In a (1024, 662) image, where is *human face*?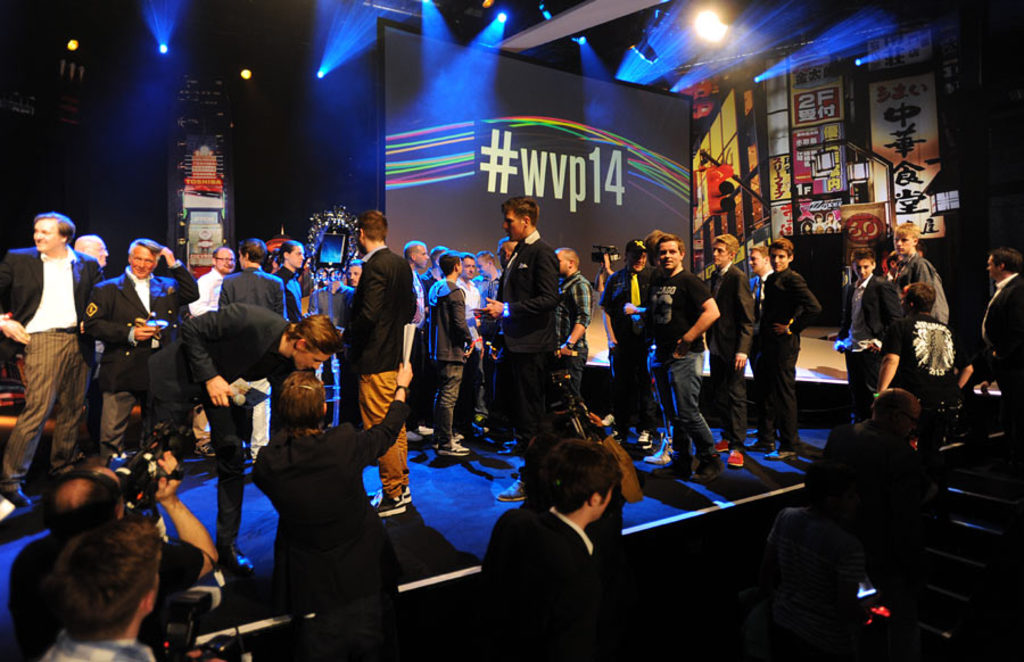
713, 242, 730, 265.
